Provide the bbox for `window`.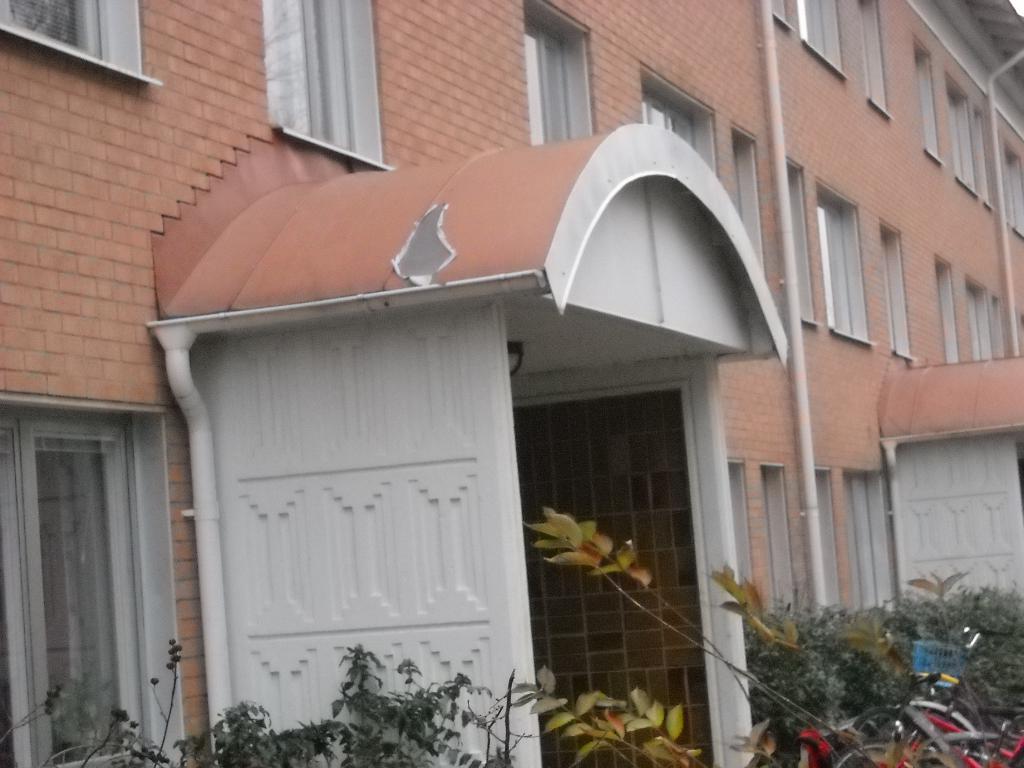
x1=531, y1=6, x2=599, y2=148.
